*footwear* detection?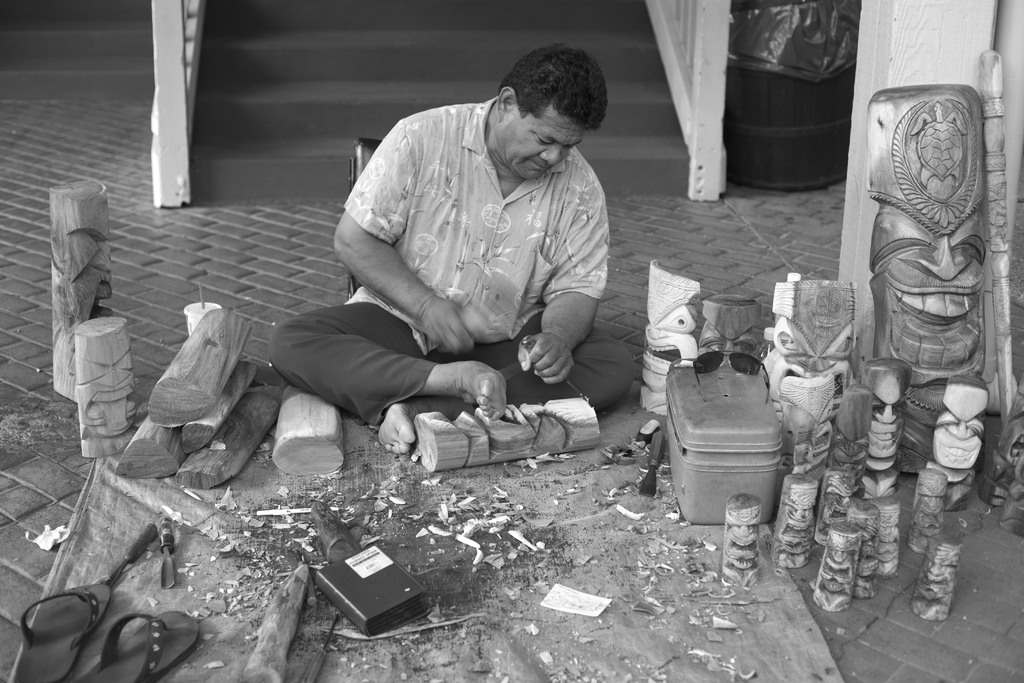
region(0, 572, 115, 682)
